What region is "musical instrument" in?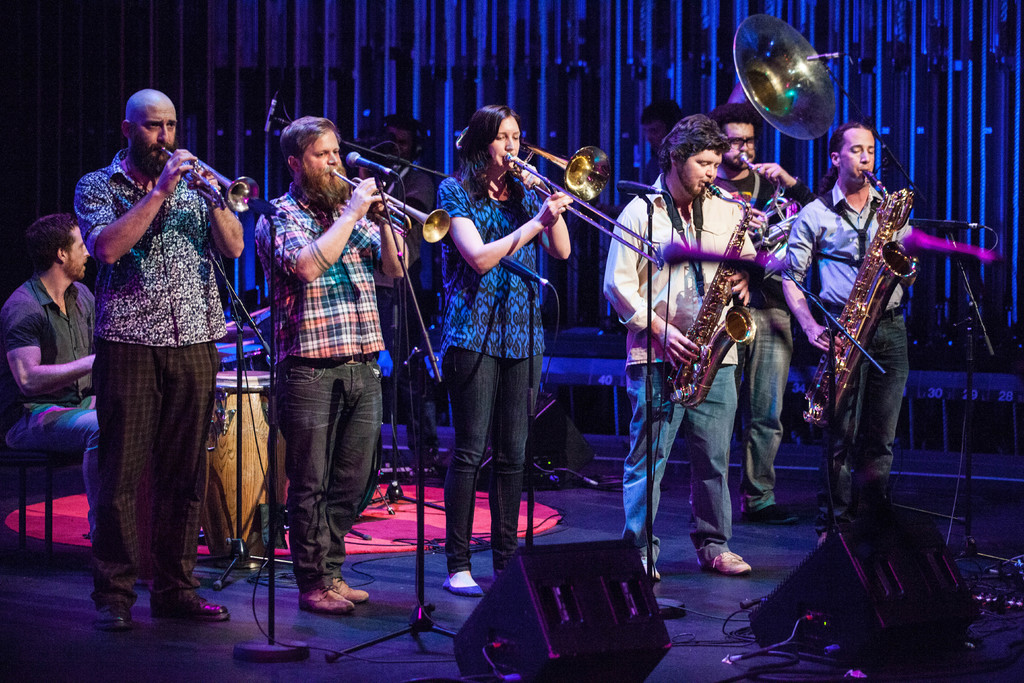
(left=661, top=245, right=775, bottom=463).
